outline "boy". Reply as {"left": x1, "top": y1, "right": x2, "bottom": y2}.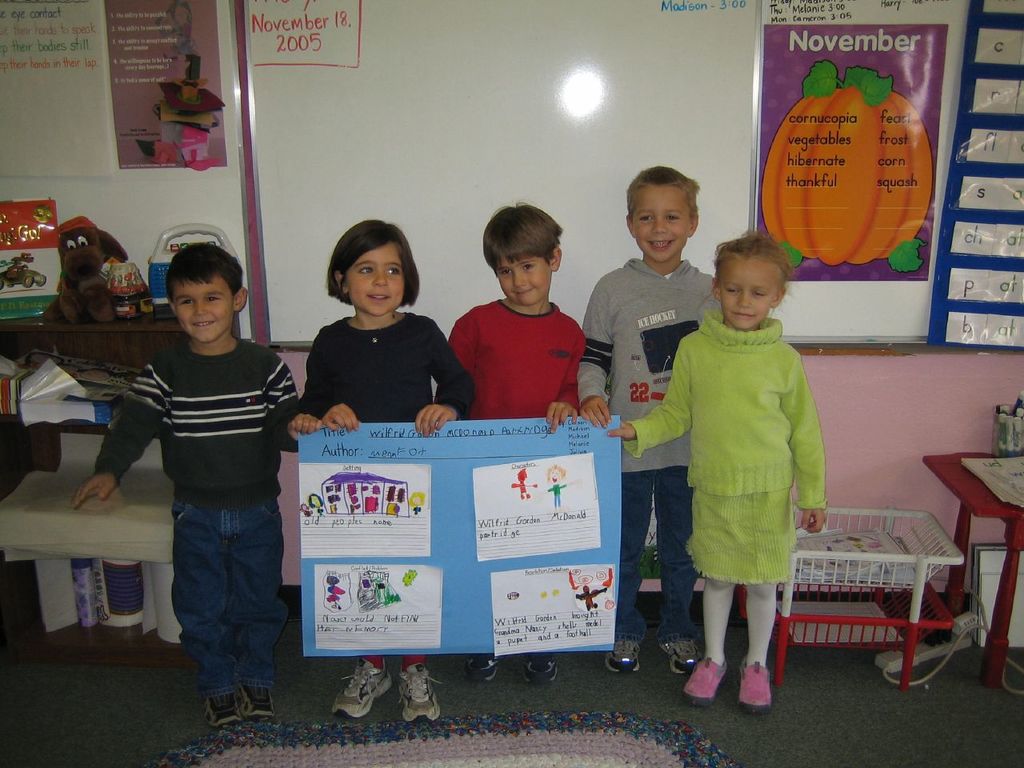
{"left": 579, "top": 166, "right": 724, "bottom": 664}.
